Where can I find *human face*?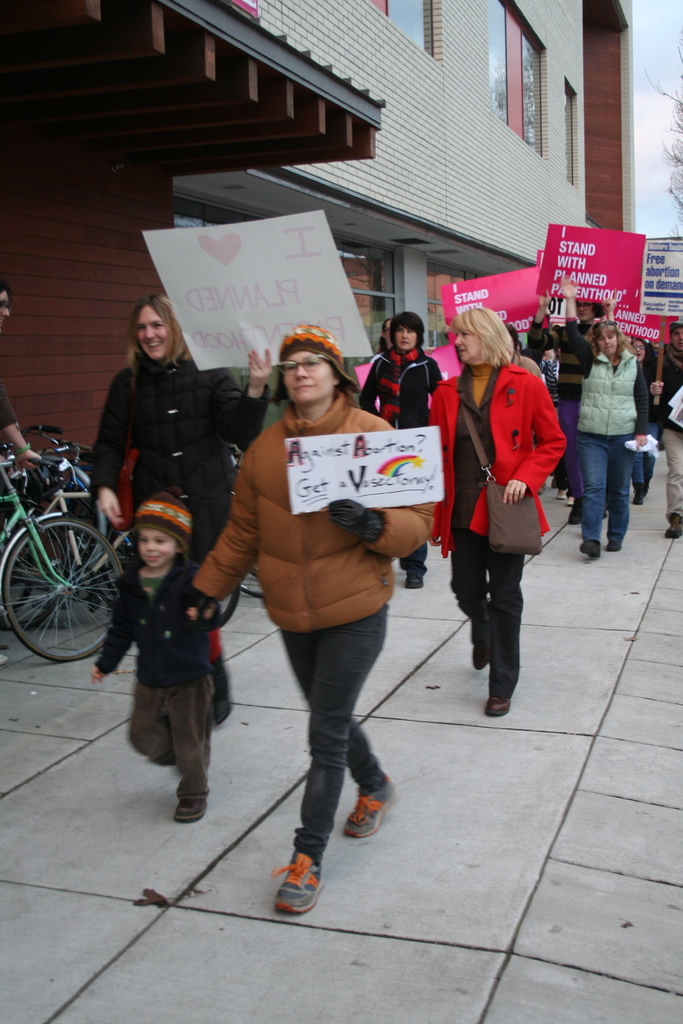
You can find it at bbox=(597, 326, 621, 355).
